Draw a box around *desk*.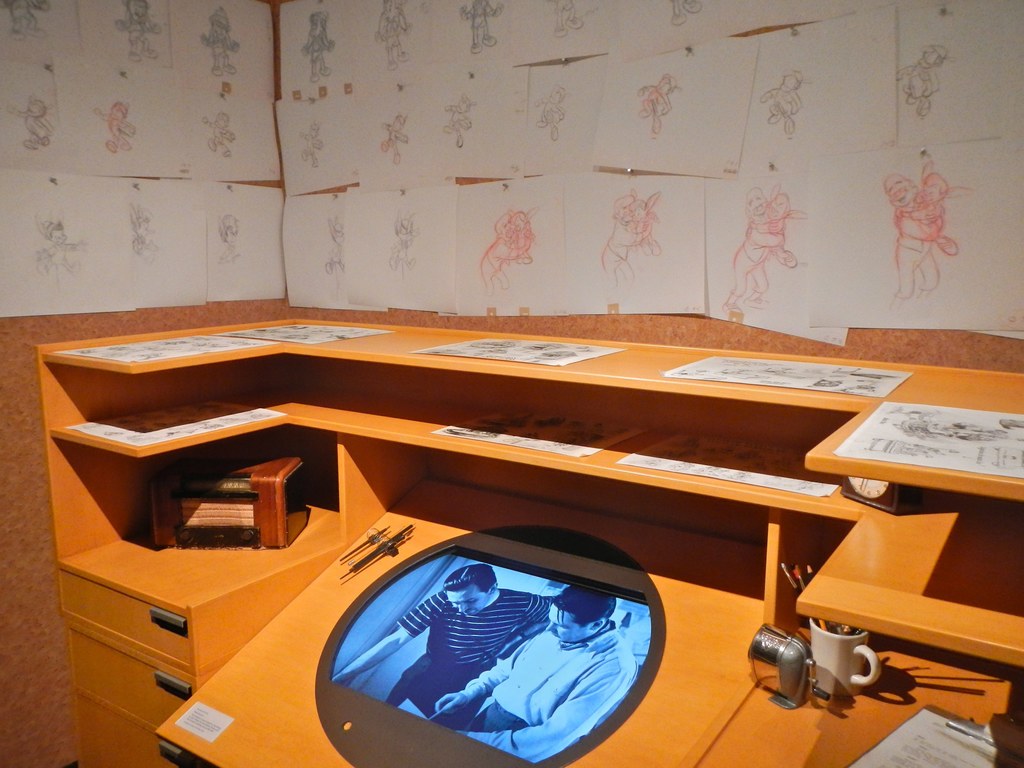
[left=44, top=326, right=994, bottom=754].
